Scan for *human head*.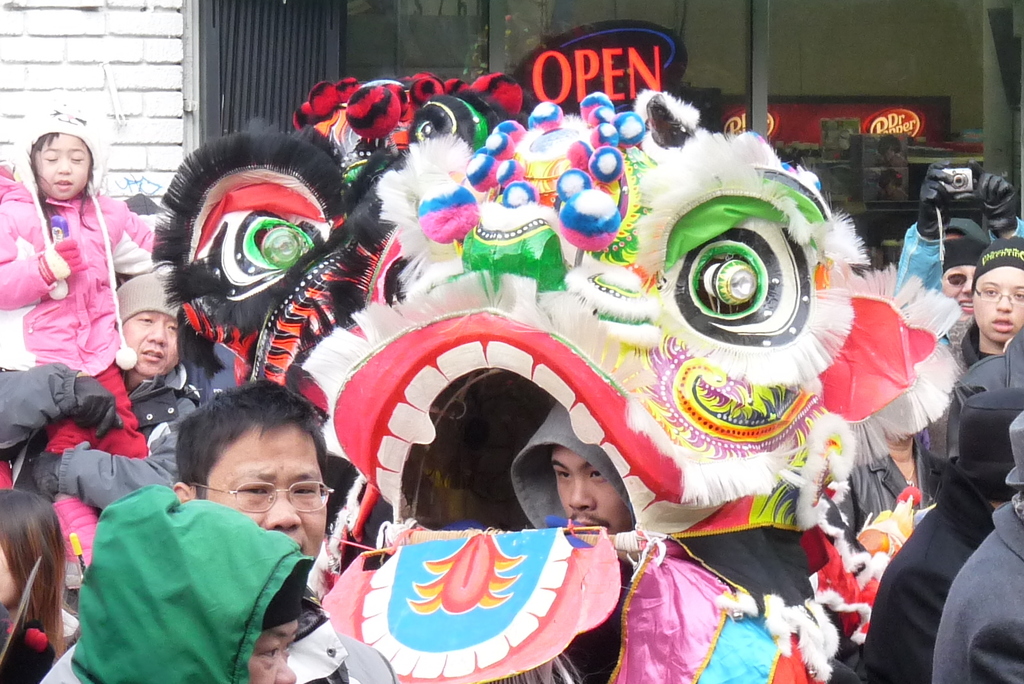
Scan result: (x1=114, y1=268, x2=185, y2=379).
